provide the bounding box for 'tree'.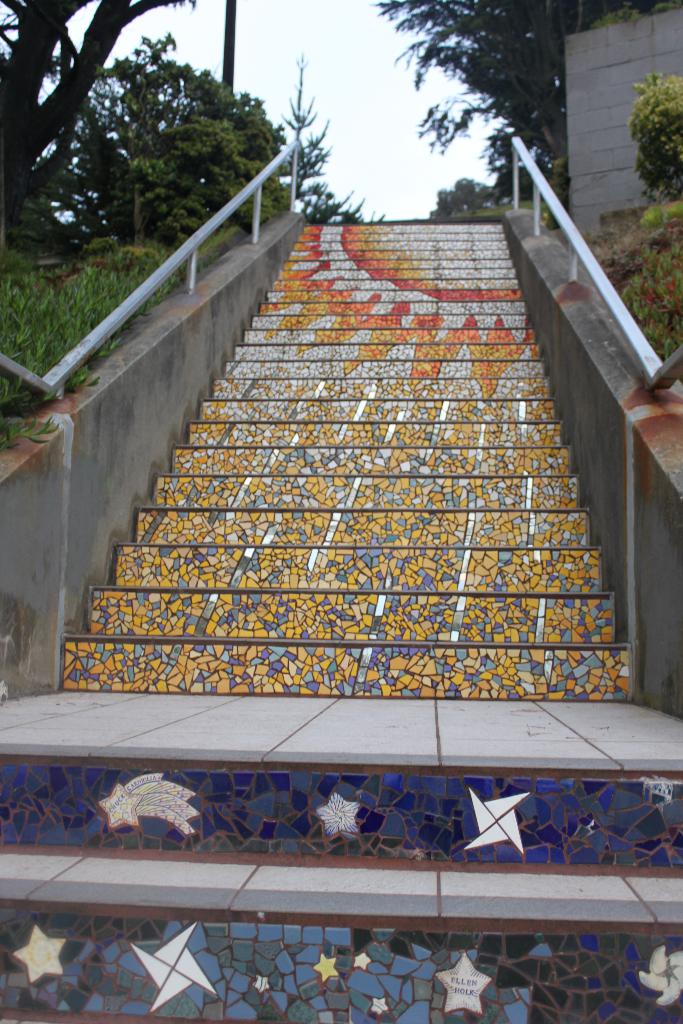
375 0 657 217.
